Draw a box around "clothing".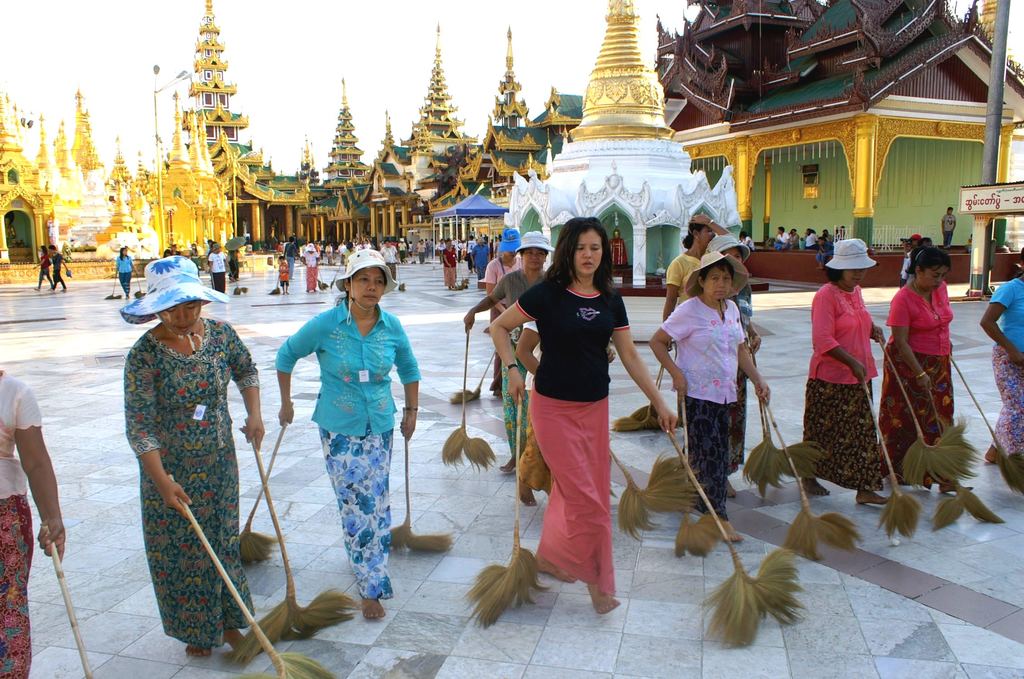
[x1=531, y1=384, x2=616, y2=594].
